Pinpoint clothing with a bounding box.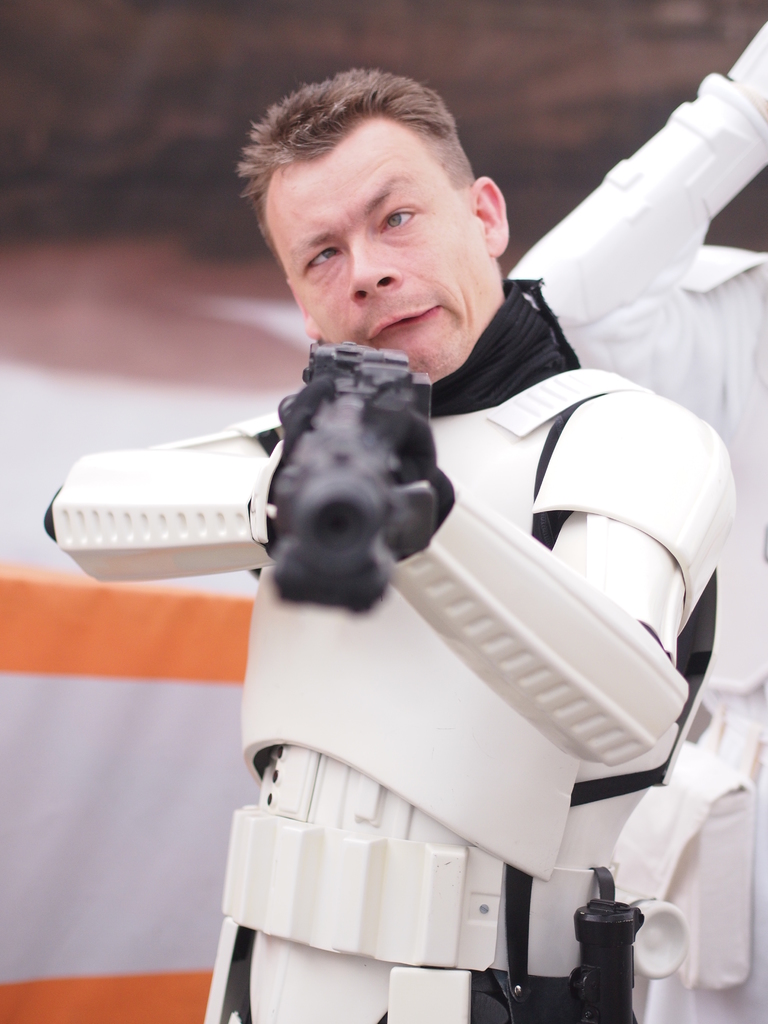
locate(106, 238, 701, 991).
